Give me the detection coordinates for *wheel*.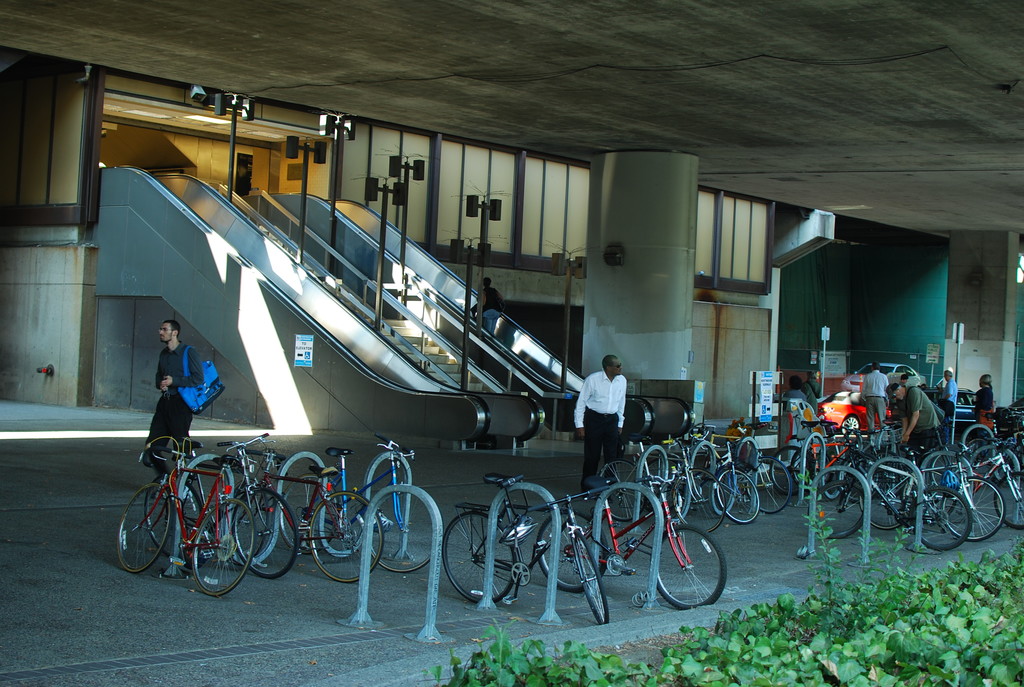
<box>440,509,518,602</box>.
